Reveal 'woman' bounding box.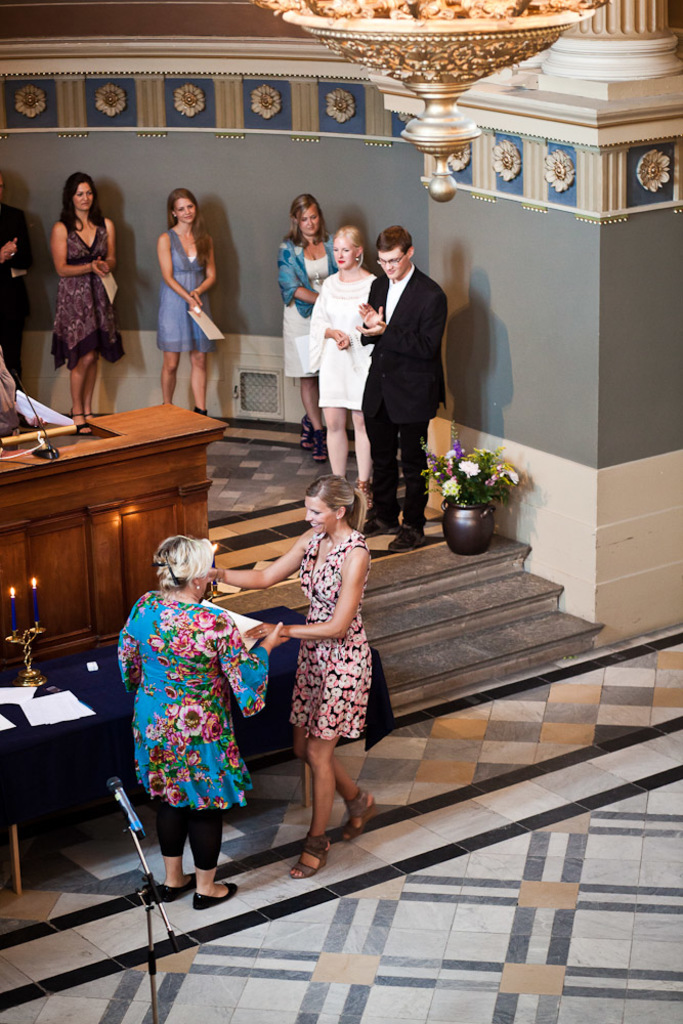
Revealed: <bbox>283, 193, 338, 473</bbox>.
